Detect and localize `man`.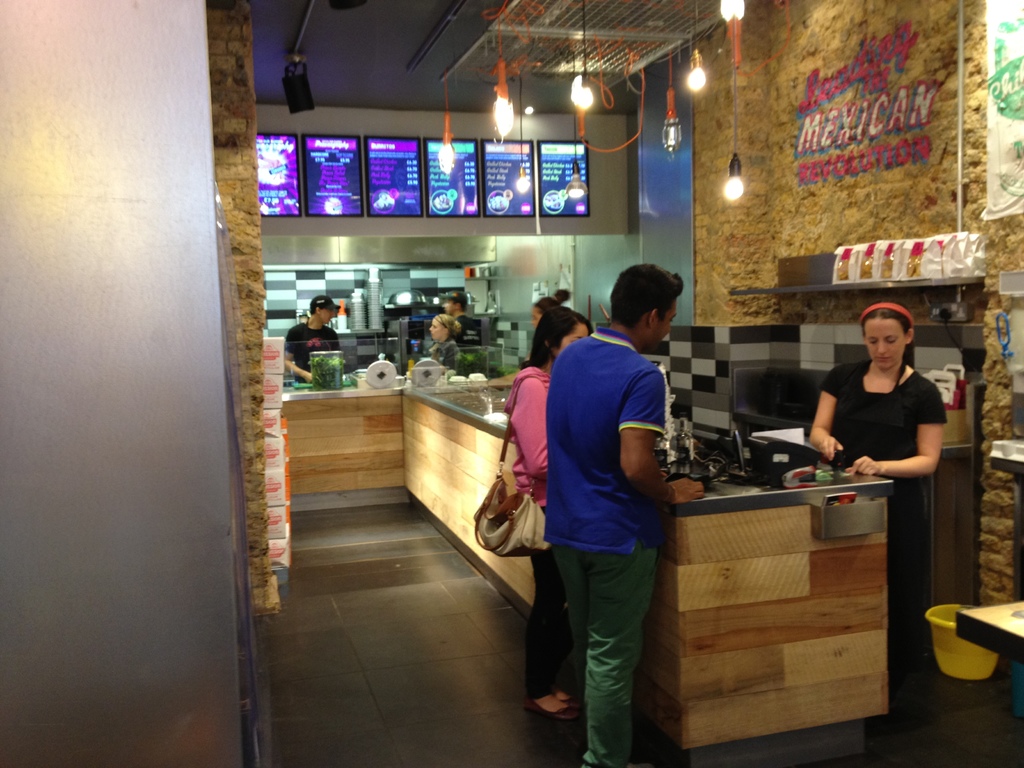
Localized at [x1=432, y1=289, x2=492, y2=358].
